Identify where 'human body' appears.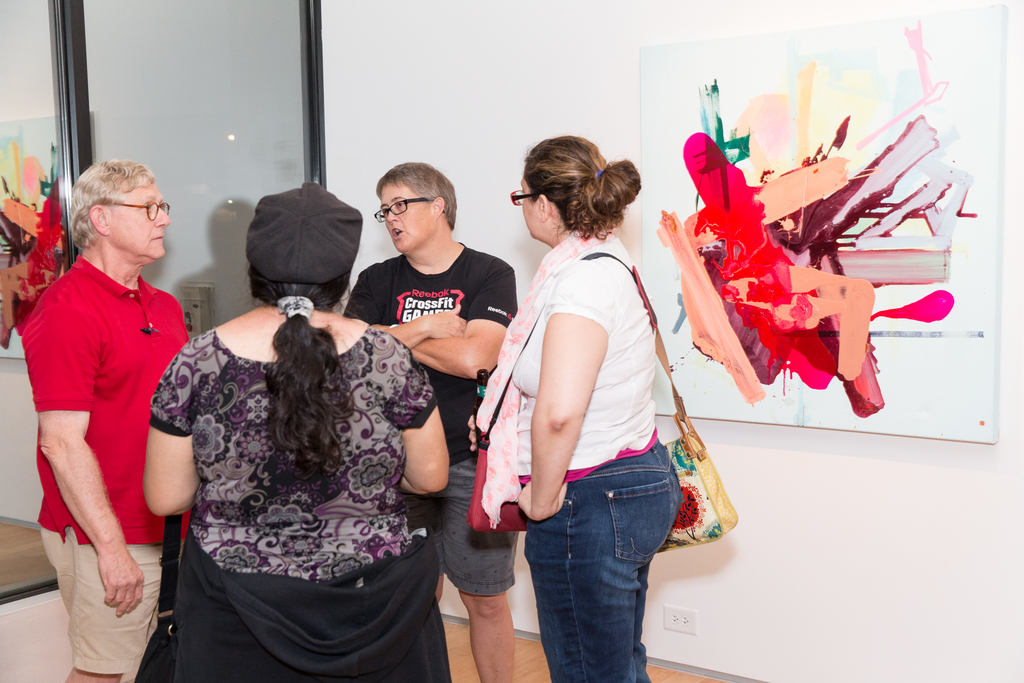
Appears at 22, 145, 186, 682.
